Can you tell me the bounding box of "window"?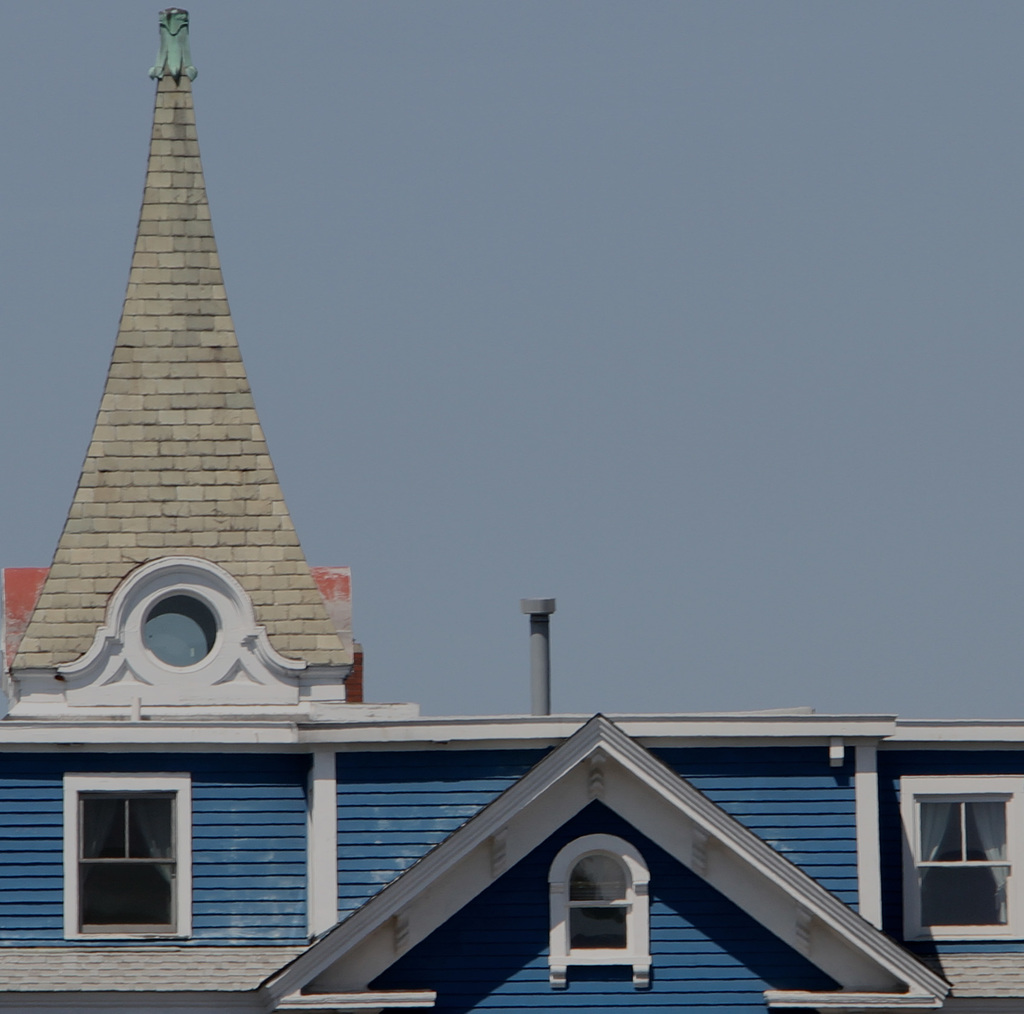
897/770/1022/951.
